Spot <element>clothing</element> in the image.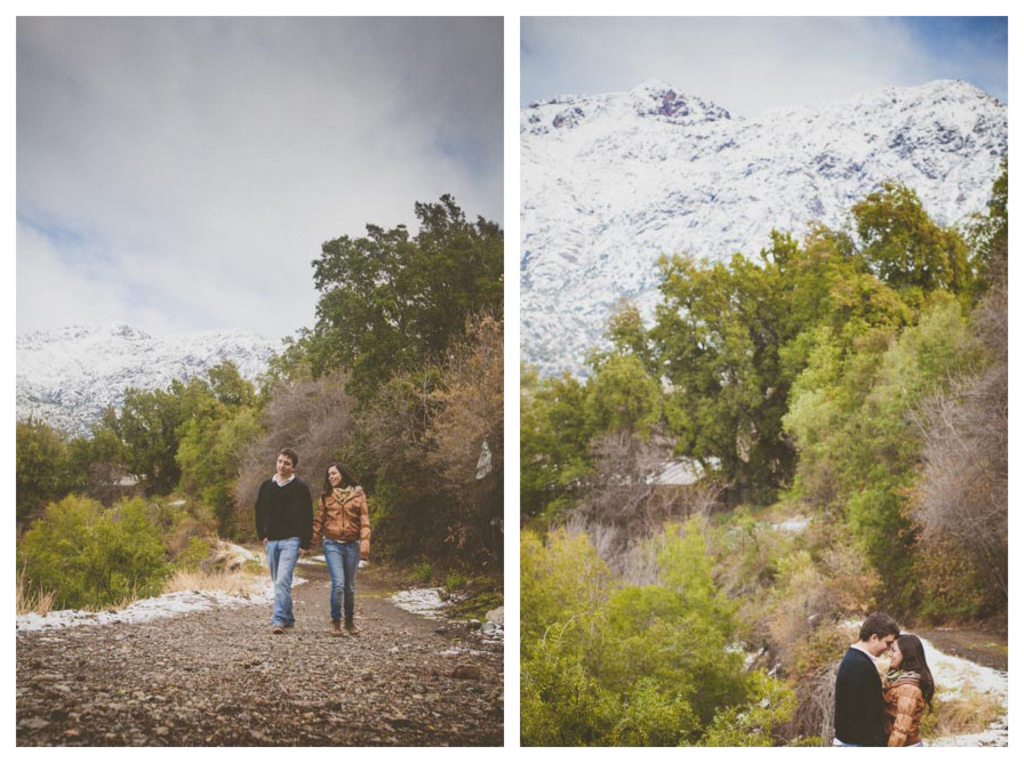
<element>clothing</element> found at box(826, 634, 883, 745).
